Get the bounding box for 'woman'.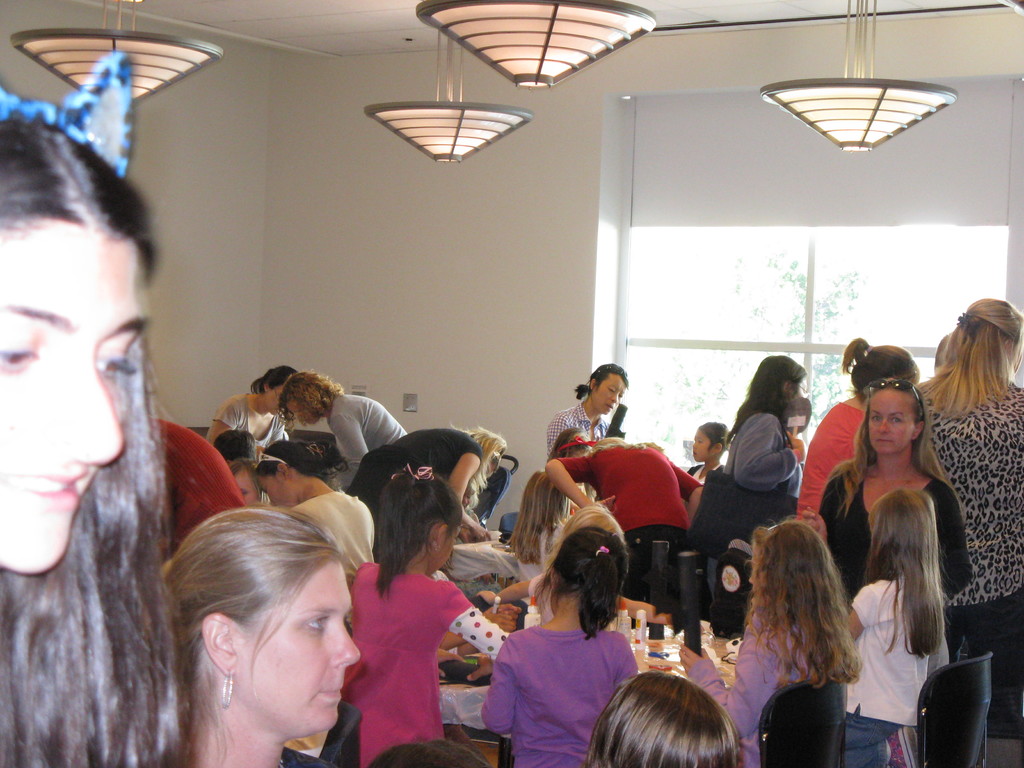
locate(353, 414, 520, 541).
